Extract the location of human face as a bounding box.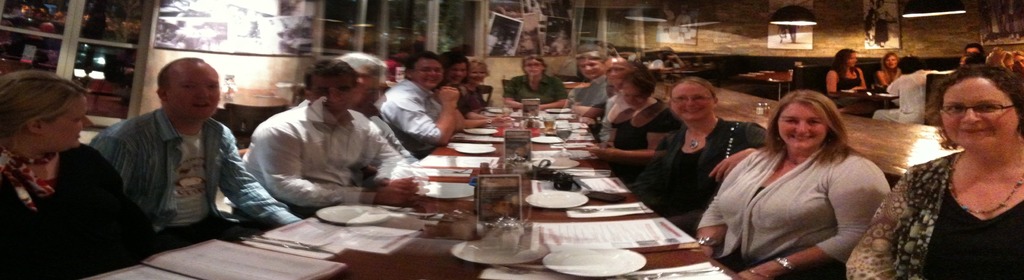
detection(47, 97, 94, 152).
